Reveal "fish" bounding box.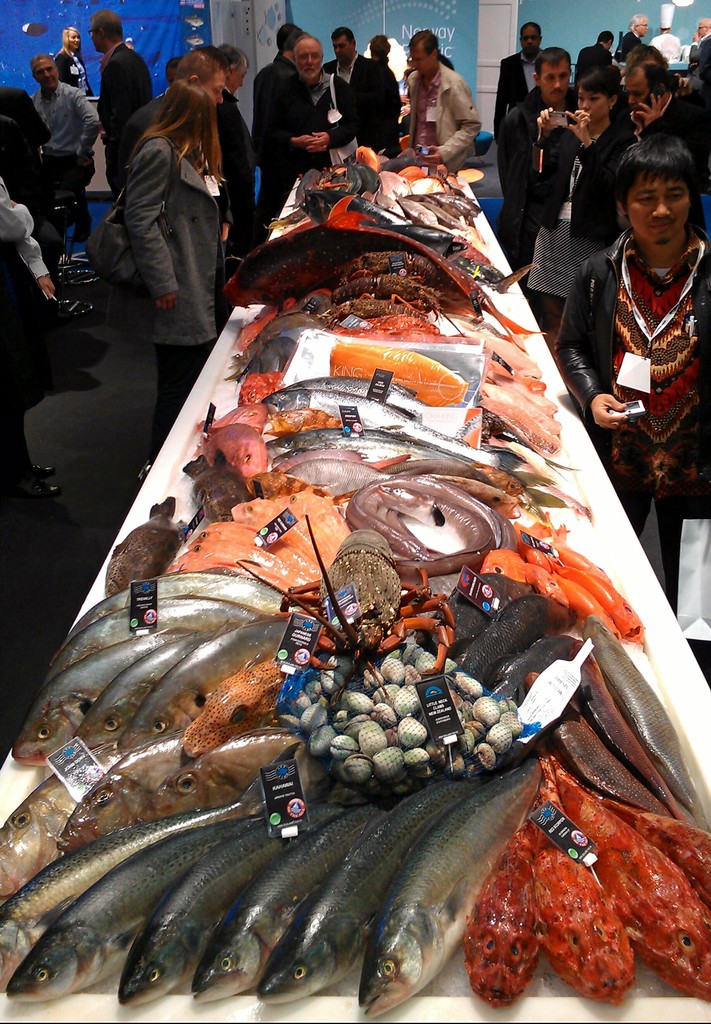
Revealed: [236,312,276,350].
